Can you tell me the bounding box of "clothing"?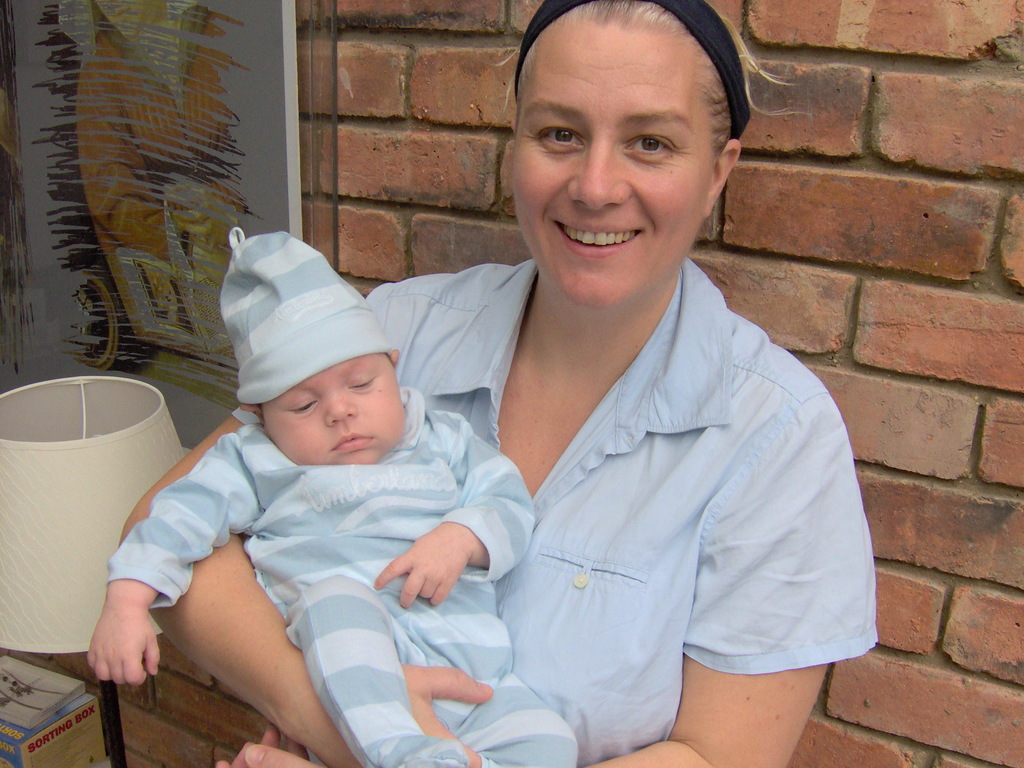
(x1=230, y1=259, x2=876, y2=767).
